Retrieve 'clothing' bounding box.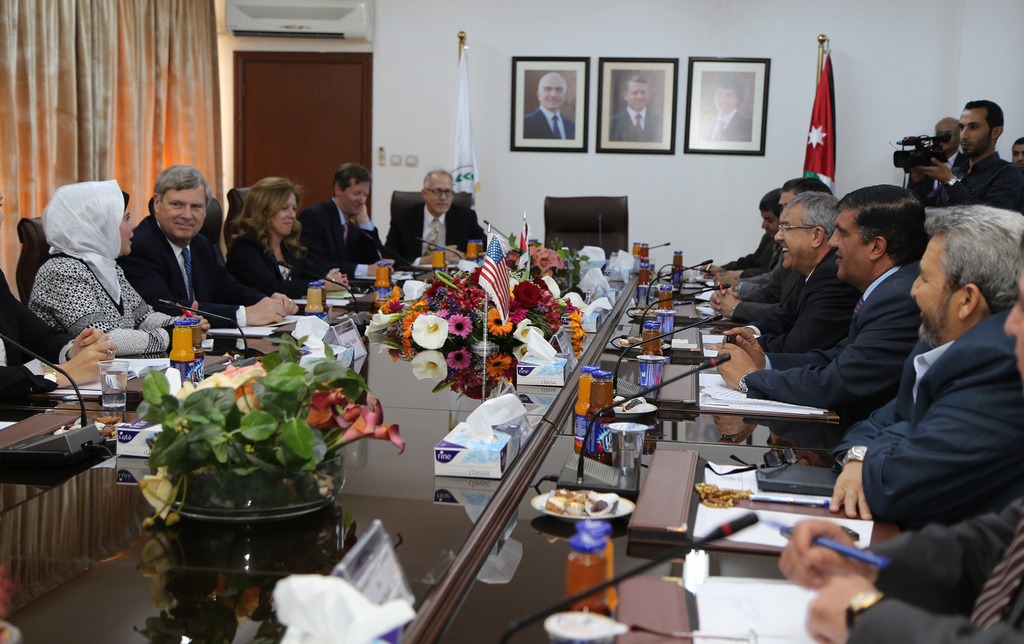
Bounding box: x1=727 y1=263 x2=801 y2=327.
